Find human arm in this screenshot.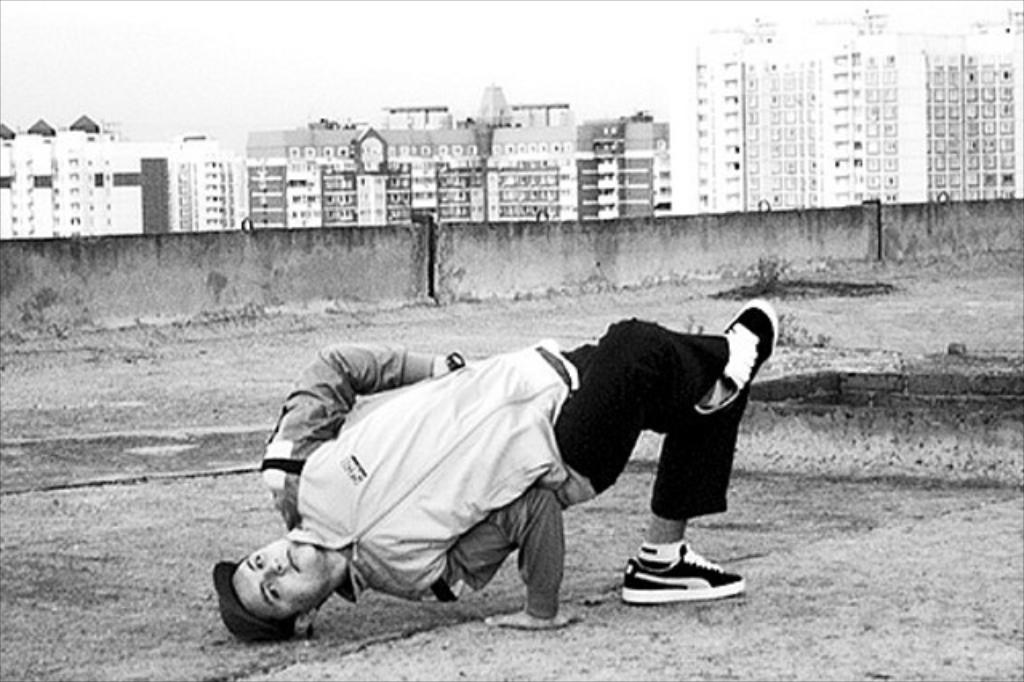
The bounding box for human arm is 411, 482, 579, 629.
